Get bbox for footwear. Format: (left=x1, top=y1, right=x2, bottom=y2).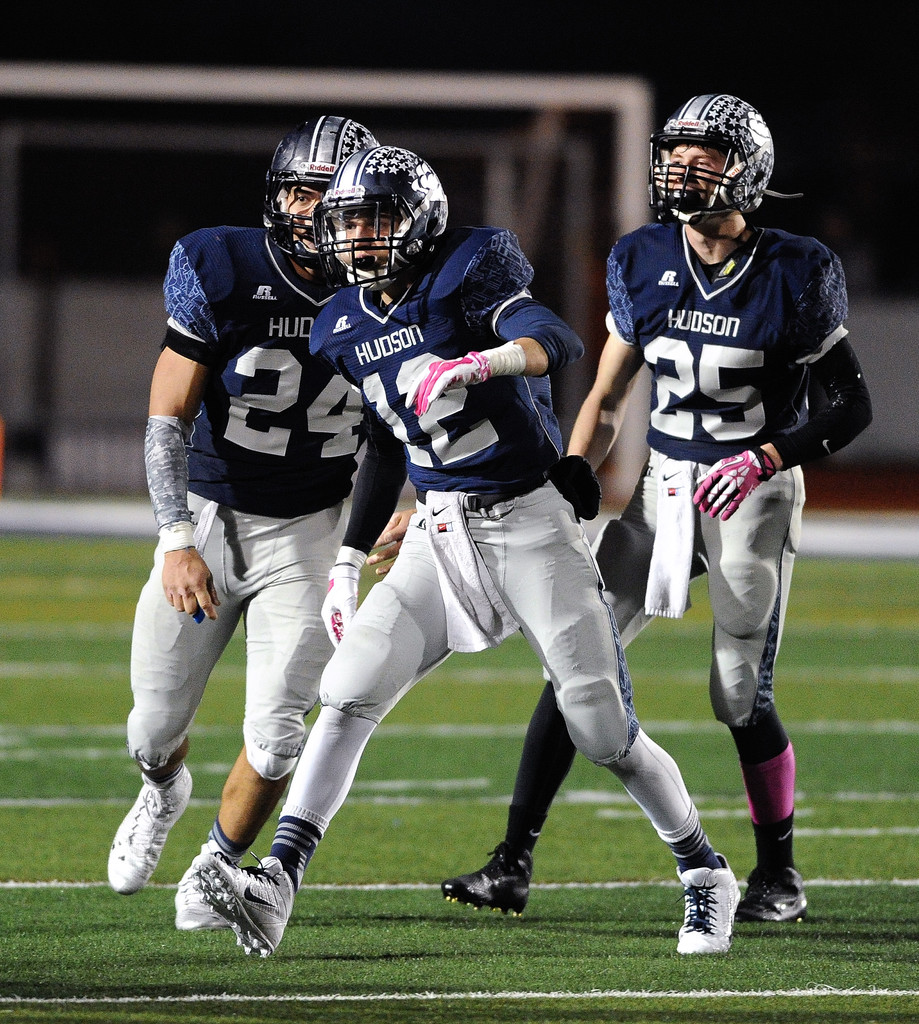
(left=675, top=862, right=741, bottom=953).
